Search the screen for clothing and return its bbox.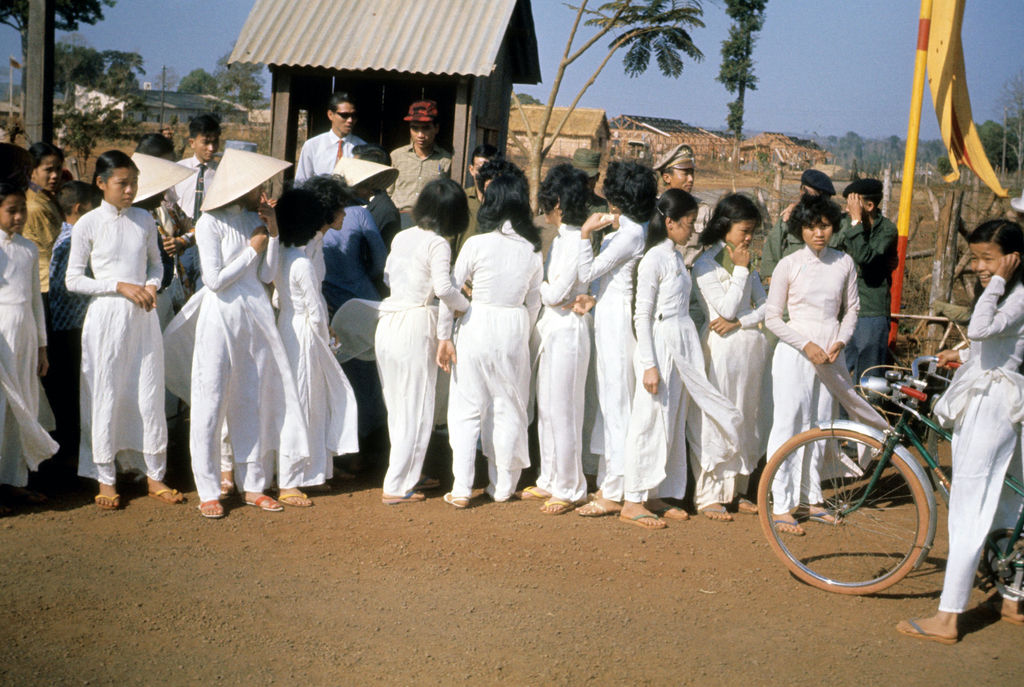
Found: detection(692, 240, 769, 506).
